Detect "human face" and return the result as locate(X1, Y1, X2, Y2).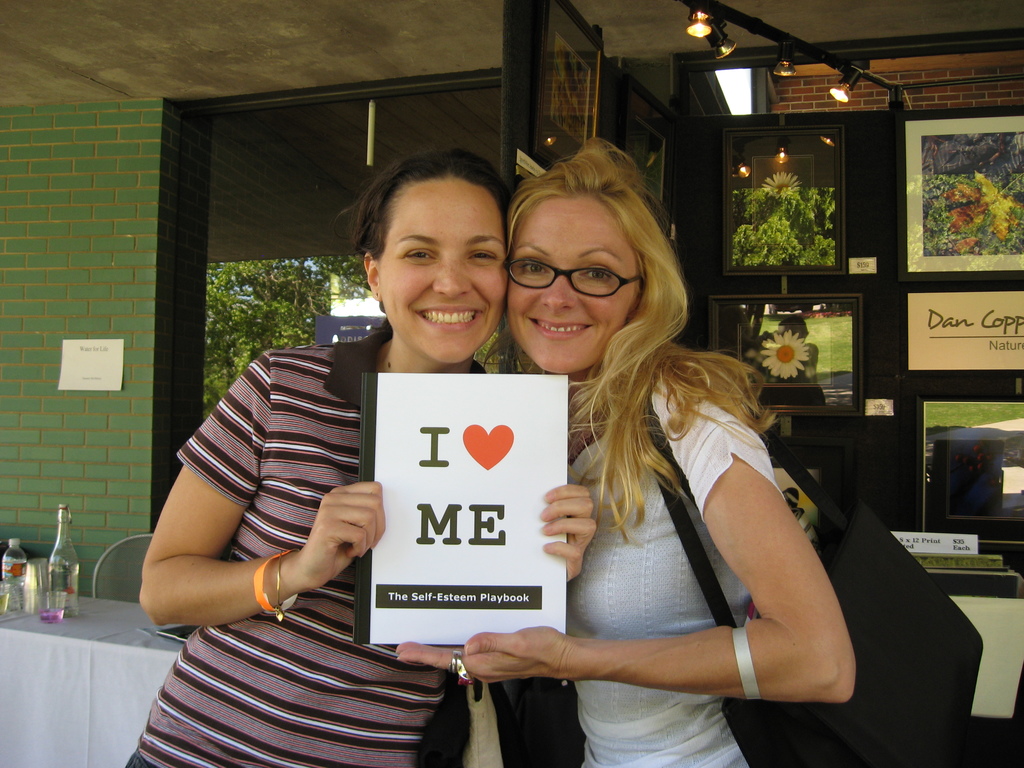
locate(512, 193, 639, 371).
